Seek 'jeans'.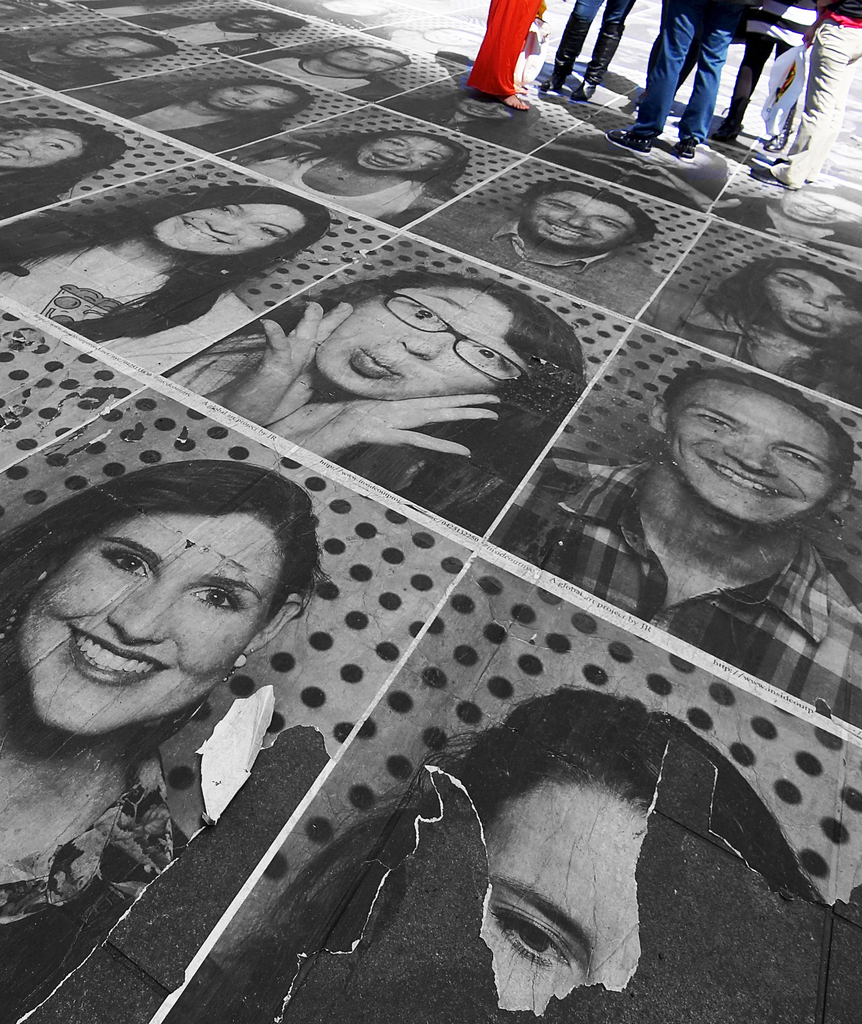
621/0/728/149.
